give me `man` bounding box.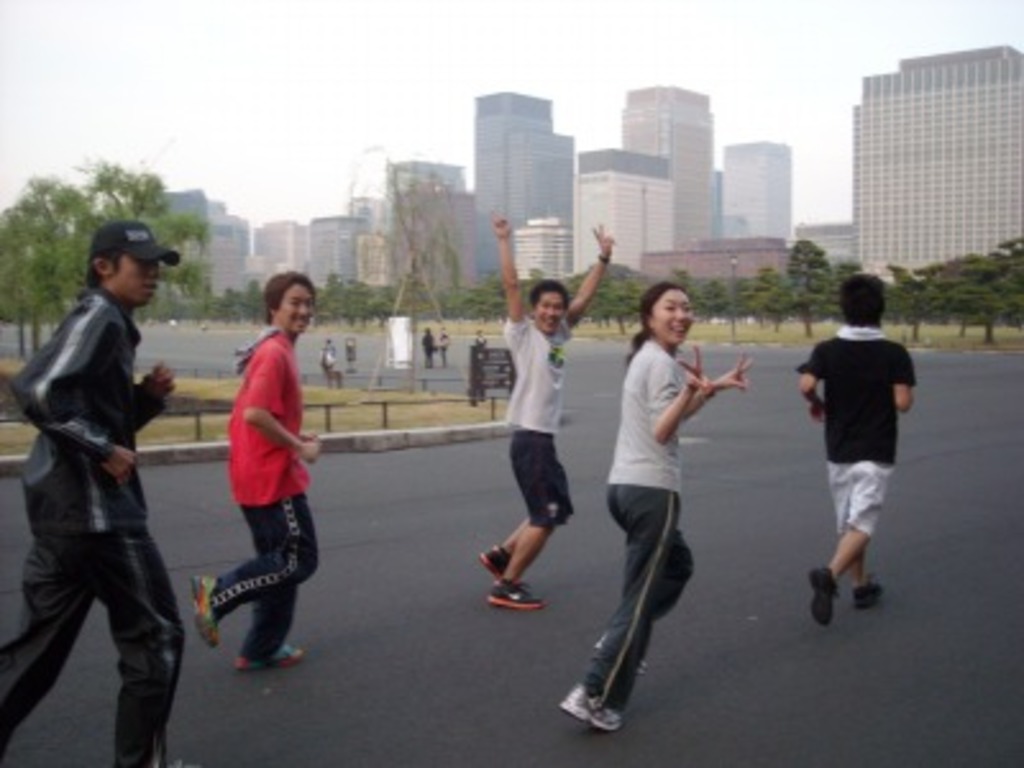
l=184, t=259, r=328, b=709.
